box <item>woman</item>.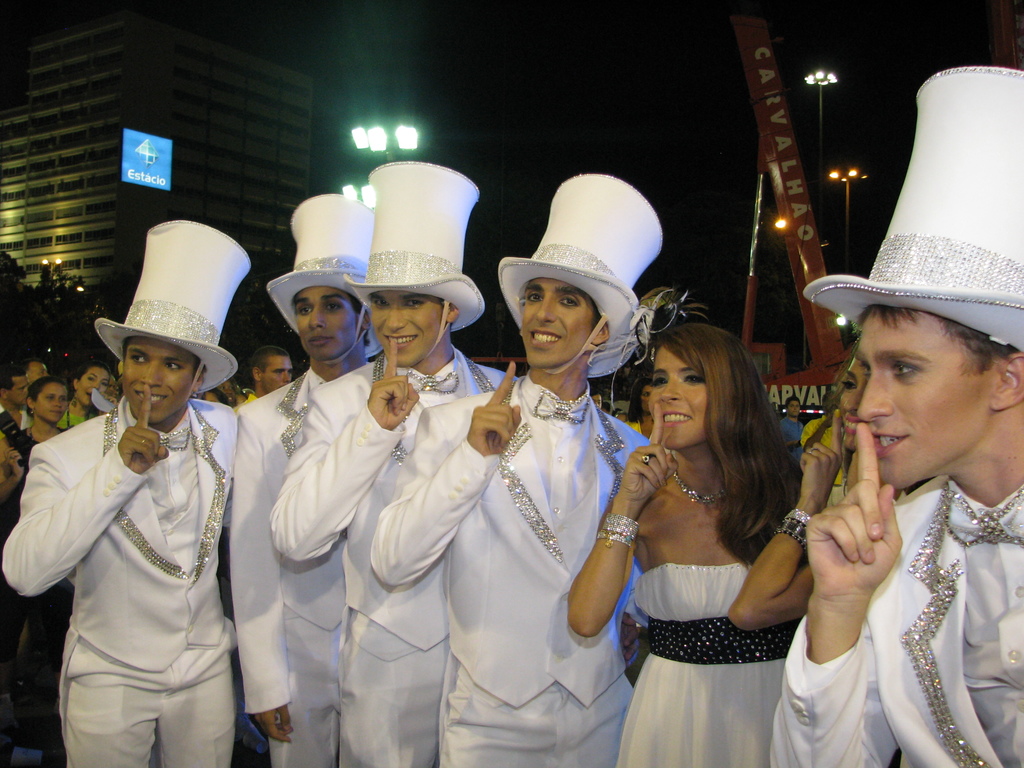
65,358,111,436.
